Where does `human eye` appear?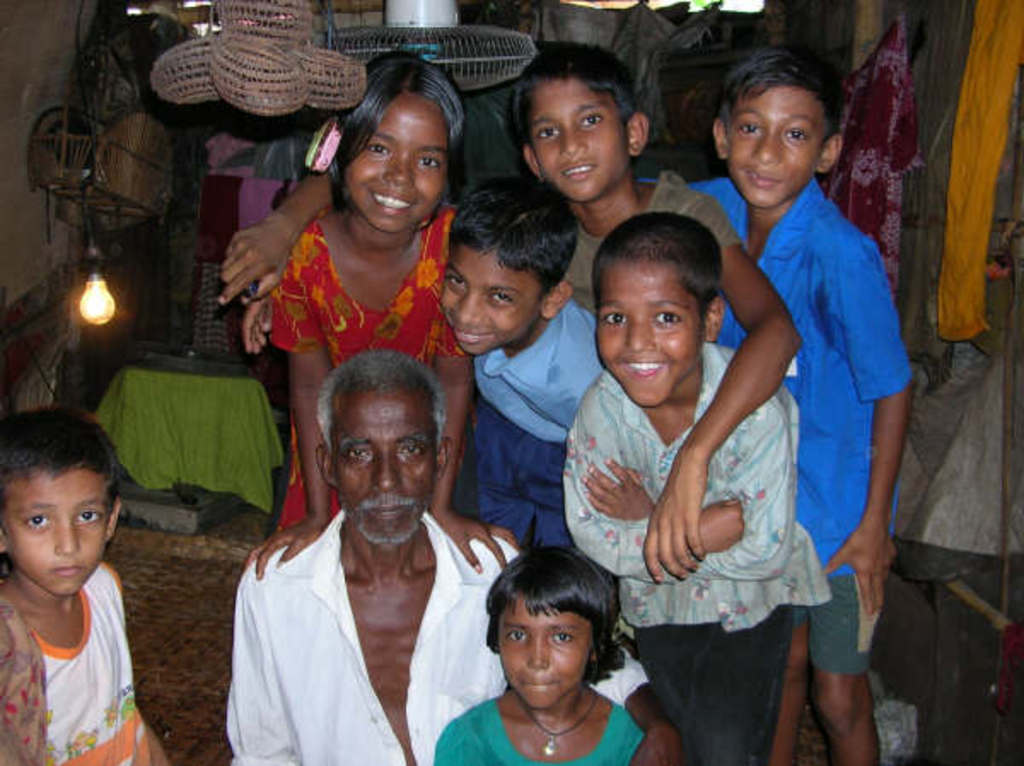
Appears at x1=70, y1=503, x2=99, y2=522.
